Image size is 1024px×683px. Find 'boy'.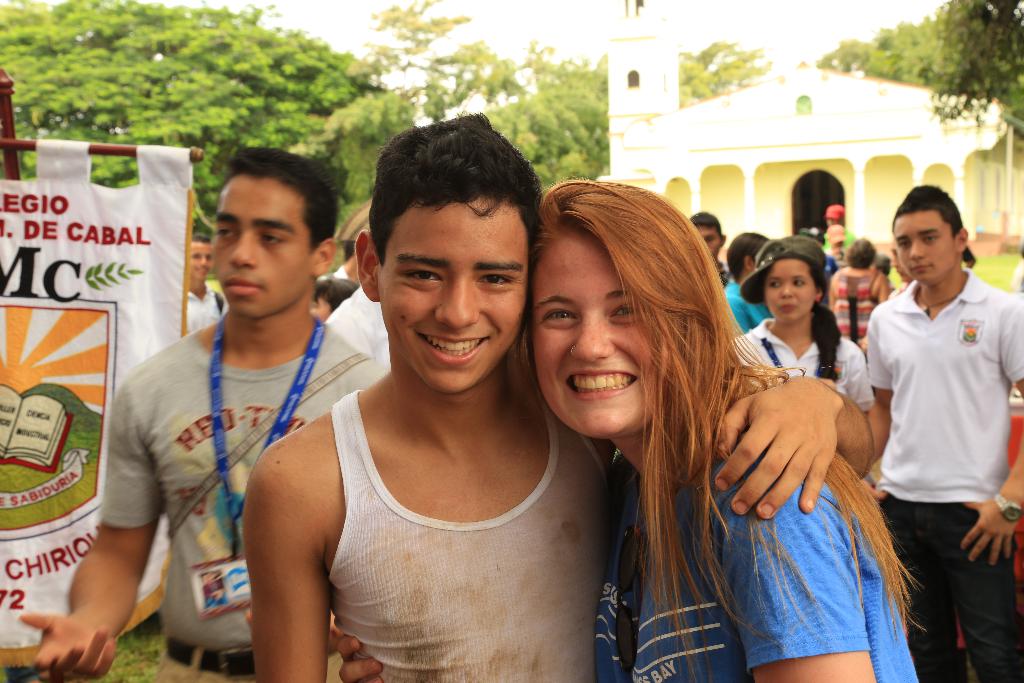
18:147:387:682.
